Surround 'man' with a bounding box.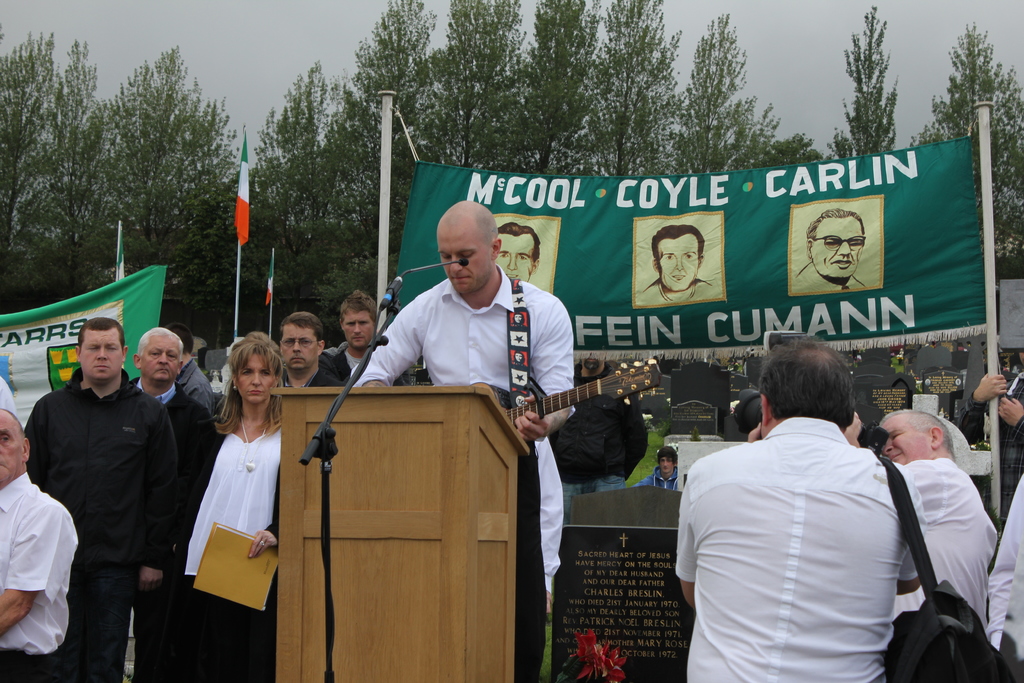
BBox(0, 408, 78, 682).
